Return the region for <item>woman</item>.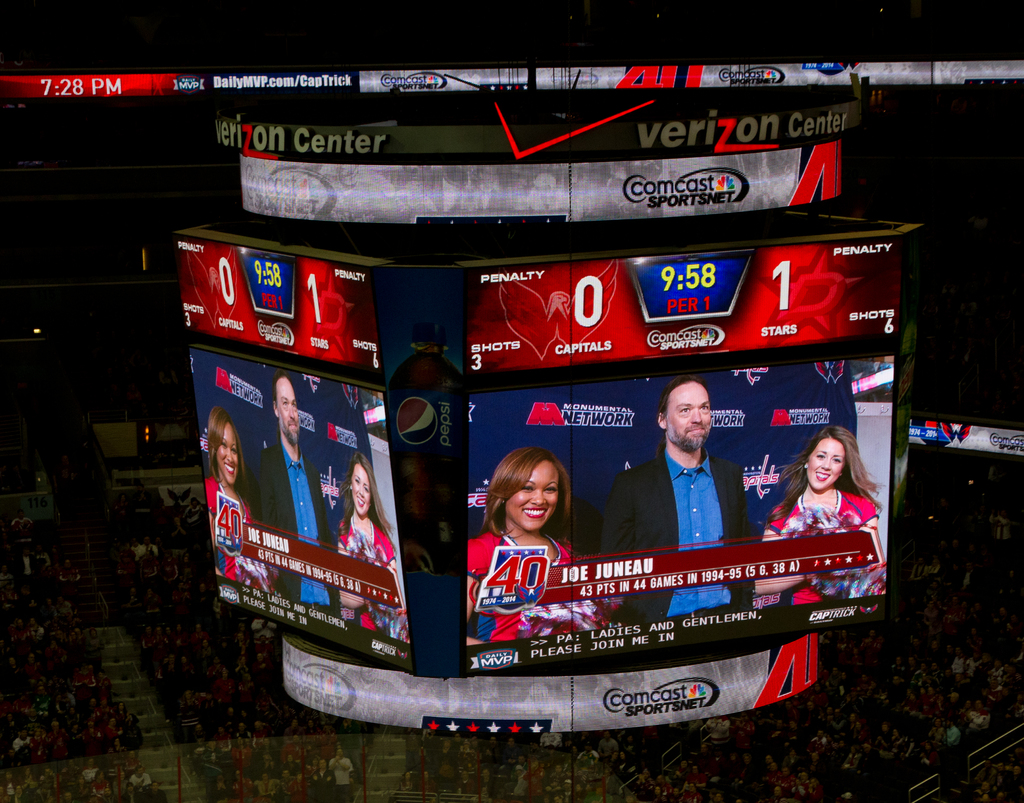
338/456/397/612.
